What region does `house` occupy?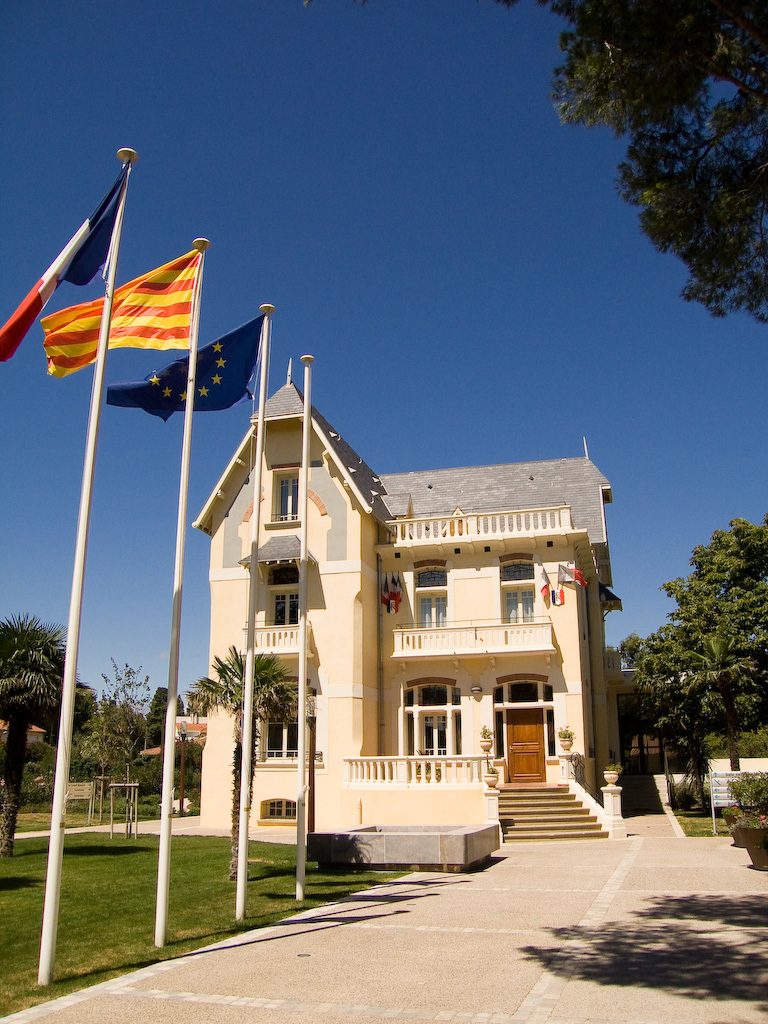
[163, 709, 202, 748].
